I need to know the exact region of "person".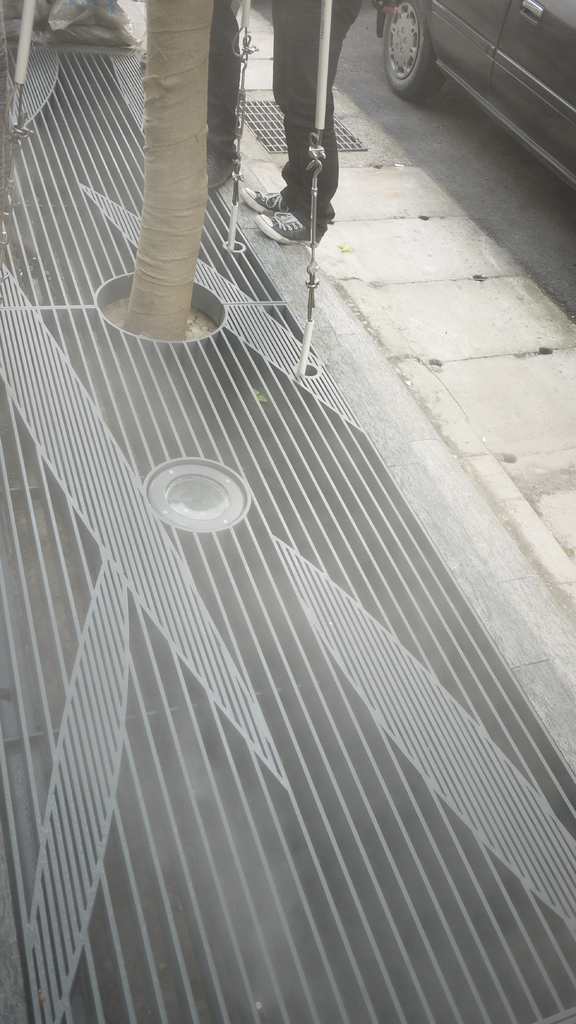
Region: {"x1": 25, "y1": 0, "x2": 123, "y2": 42}.
